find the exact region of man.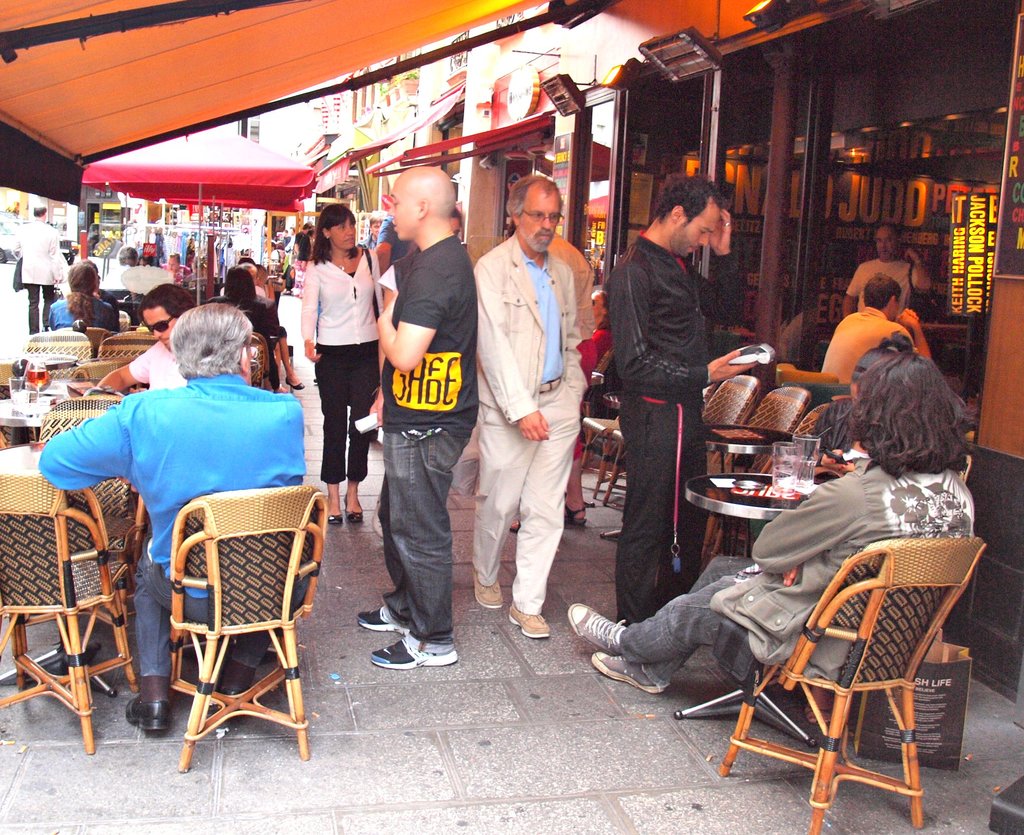
Exact region: 374, 199, 410, 289.
